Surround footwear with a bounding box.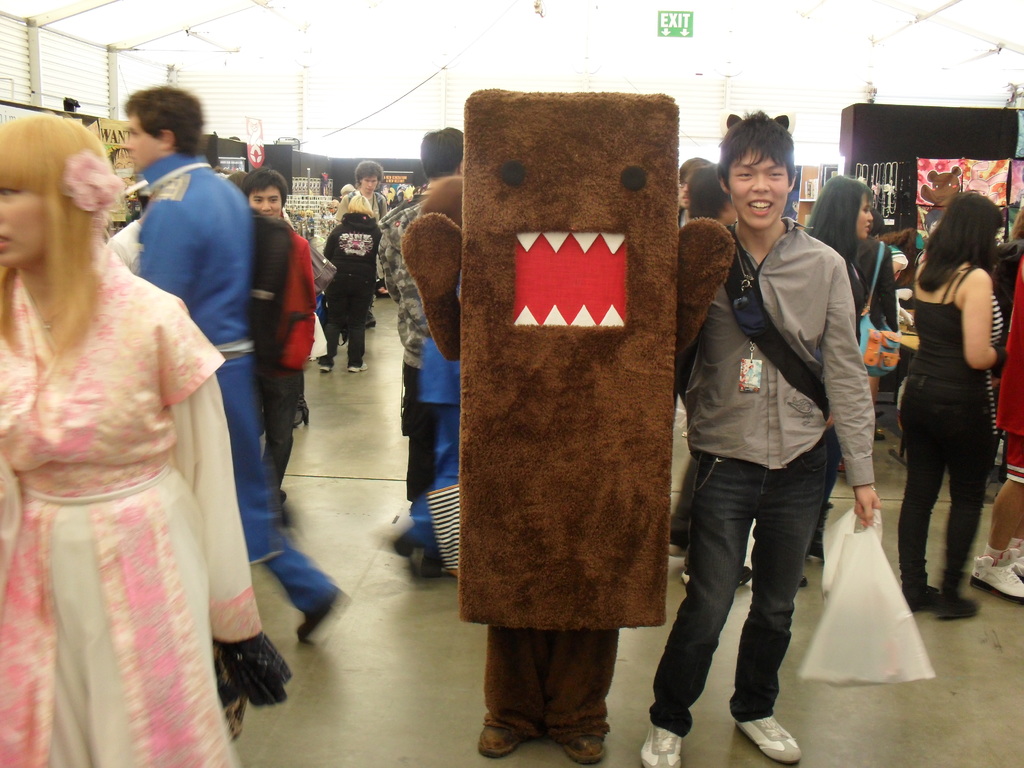
670 543 690 574.
